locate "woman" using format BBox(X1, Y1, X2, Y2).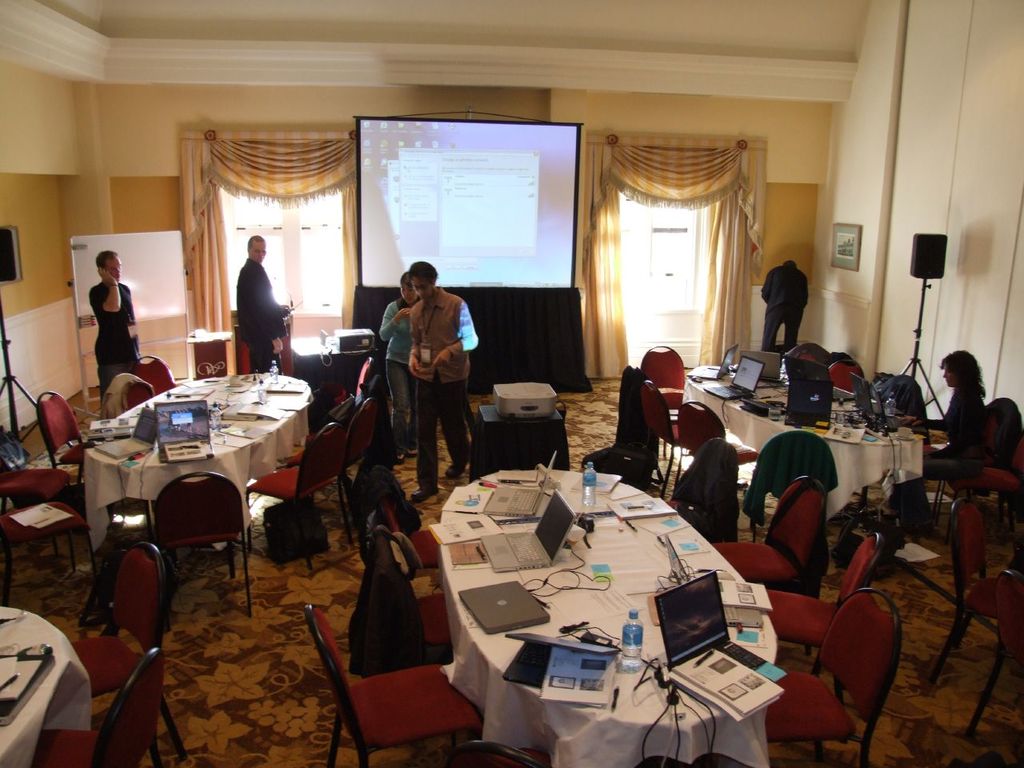
BBox(379, 272, 419, 467).
